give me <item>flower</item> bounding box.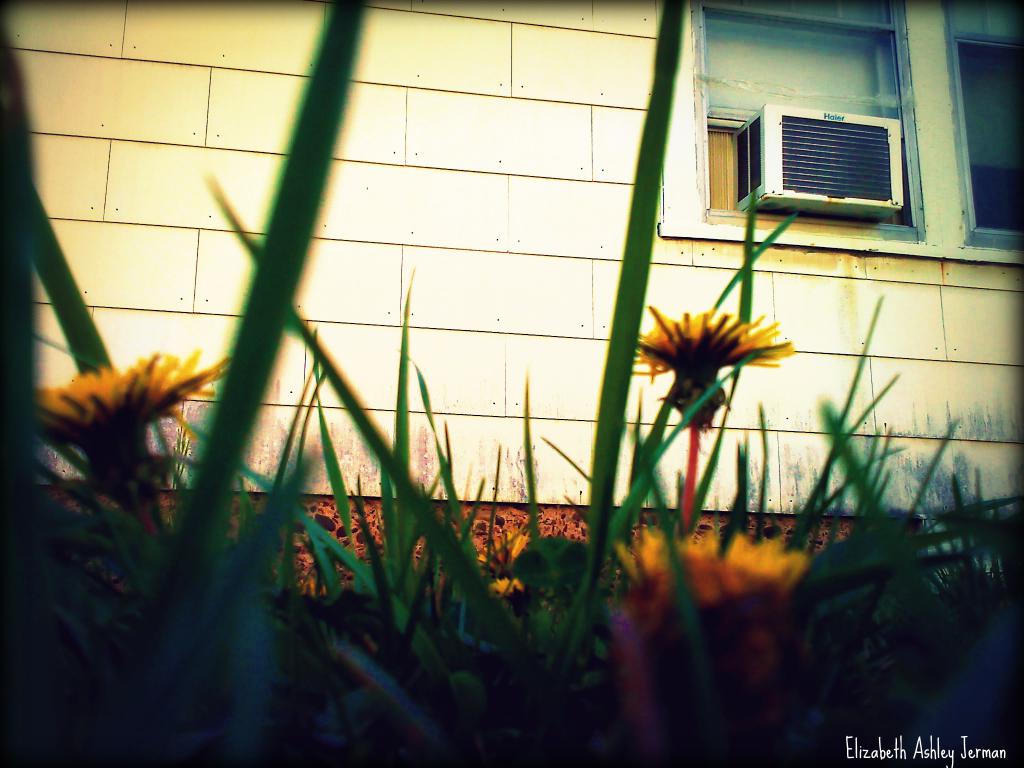
490:580:529:602.
